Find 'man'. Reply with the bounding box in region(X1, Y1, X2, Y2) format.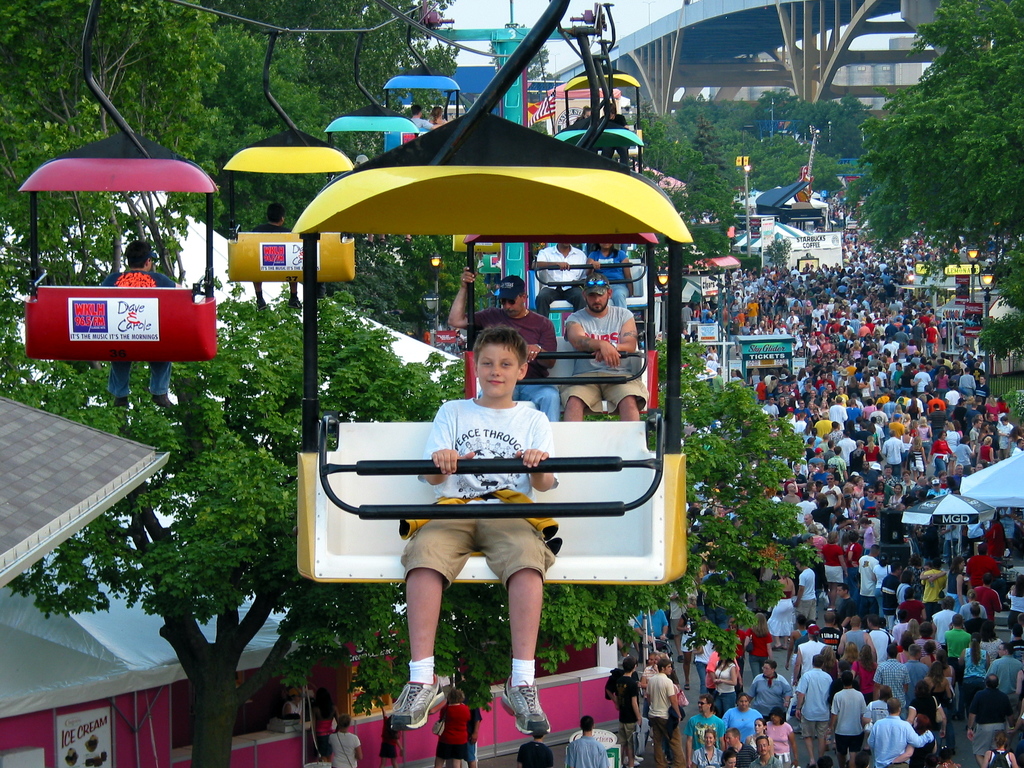
region(837, 428, 856, 463).
